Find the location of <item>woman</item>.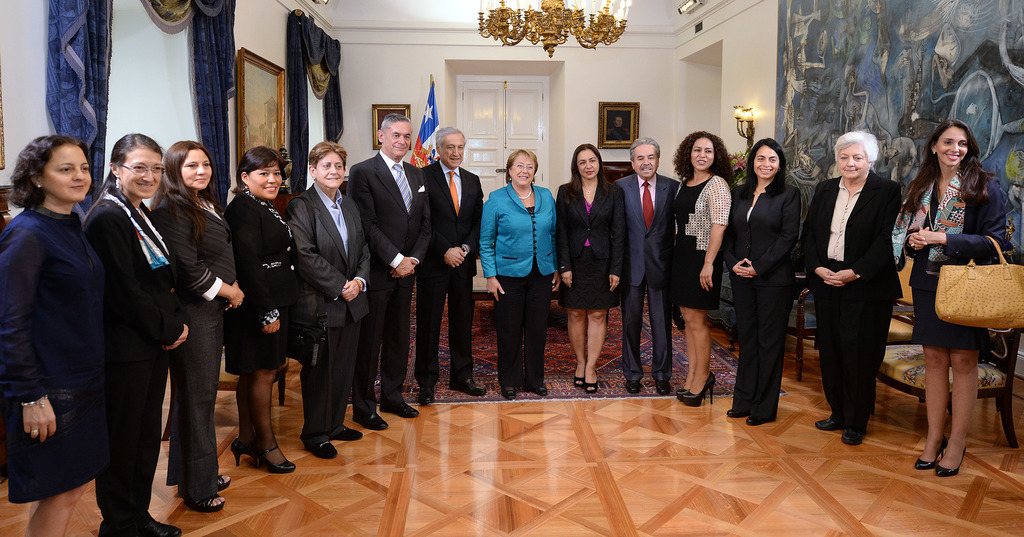
Location: BBox(472, 144, 561, 407).
